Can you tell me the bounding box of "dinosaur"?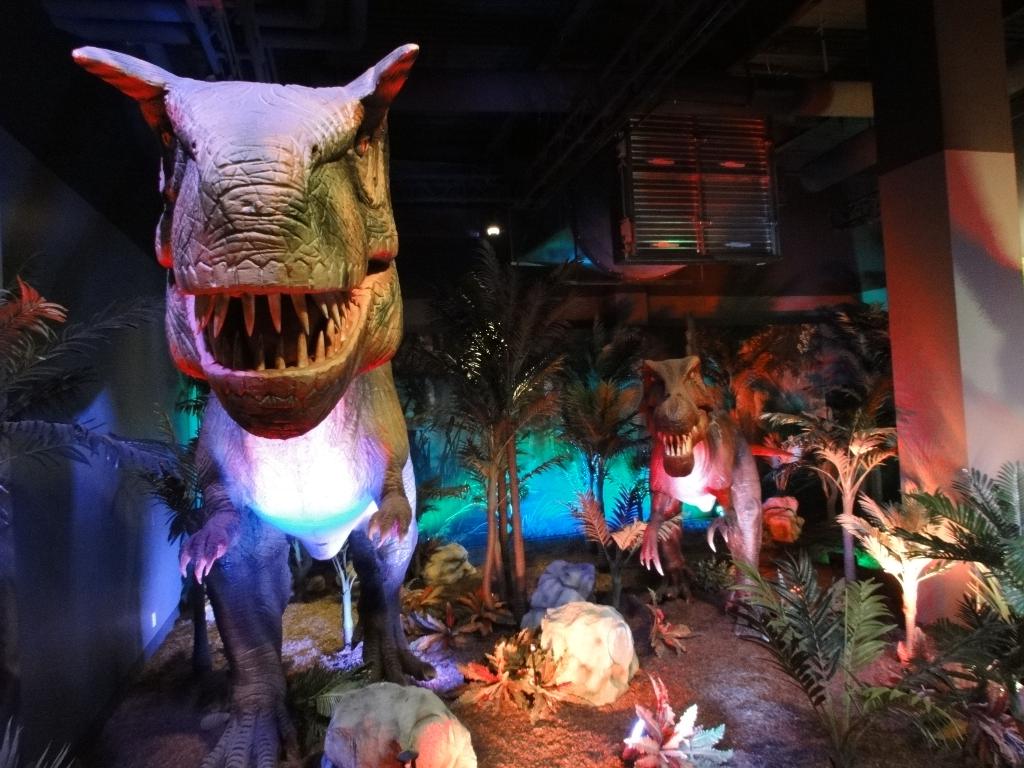
pyautogui.locateOnScreen(42, 44, 439, 743).
